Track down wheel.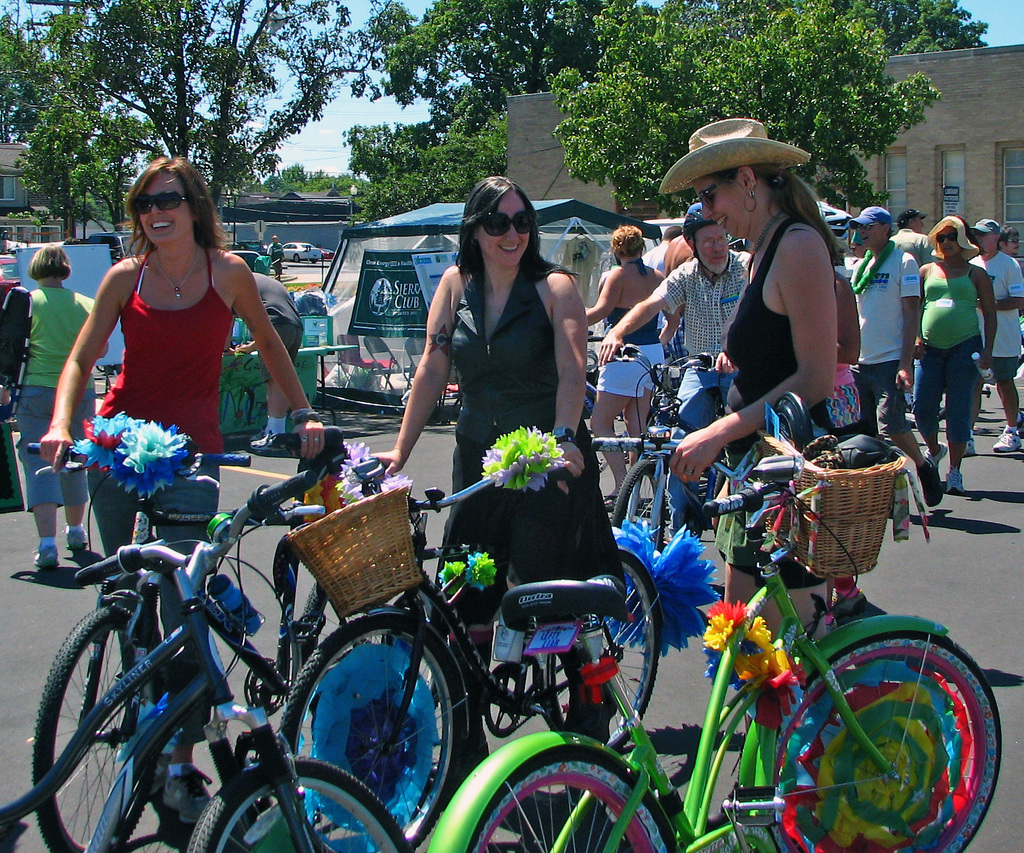
Tracked to select_region(764, 625, 997, 841).
